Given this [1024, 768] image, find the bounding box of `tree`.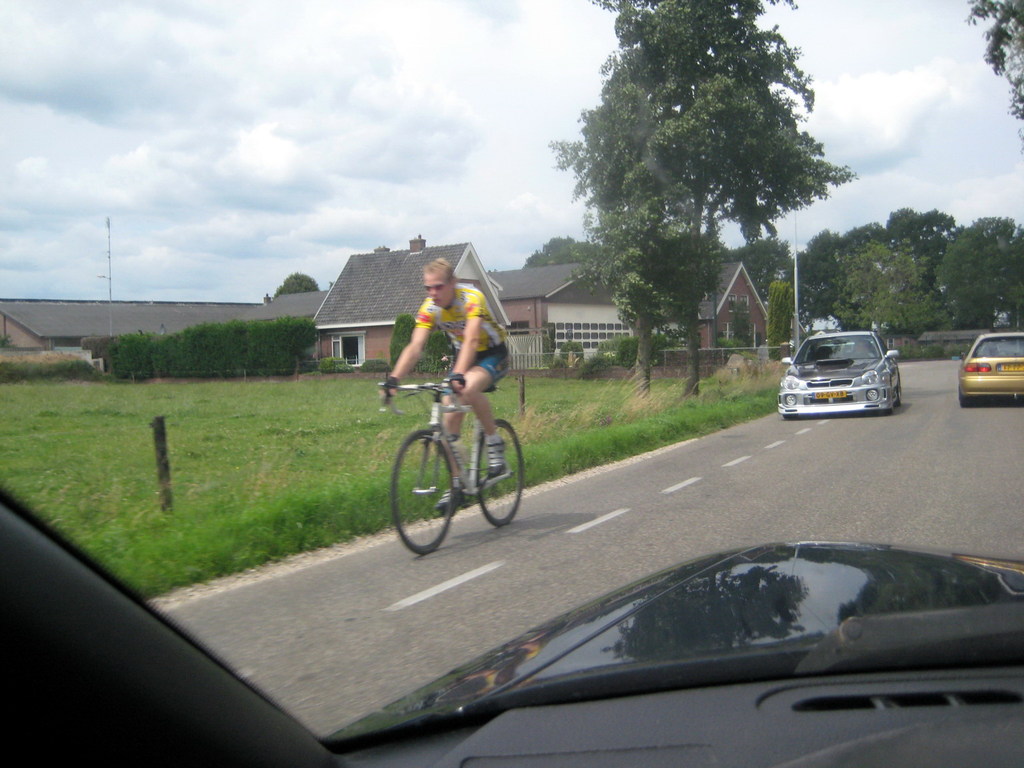
273/269/322/292.
